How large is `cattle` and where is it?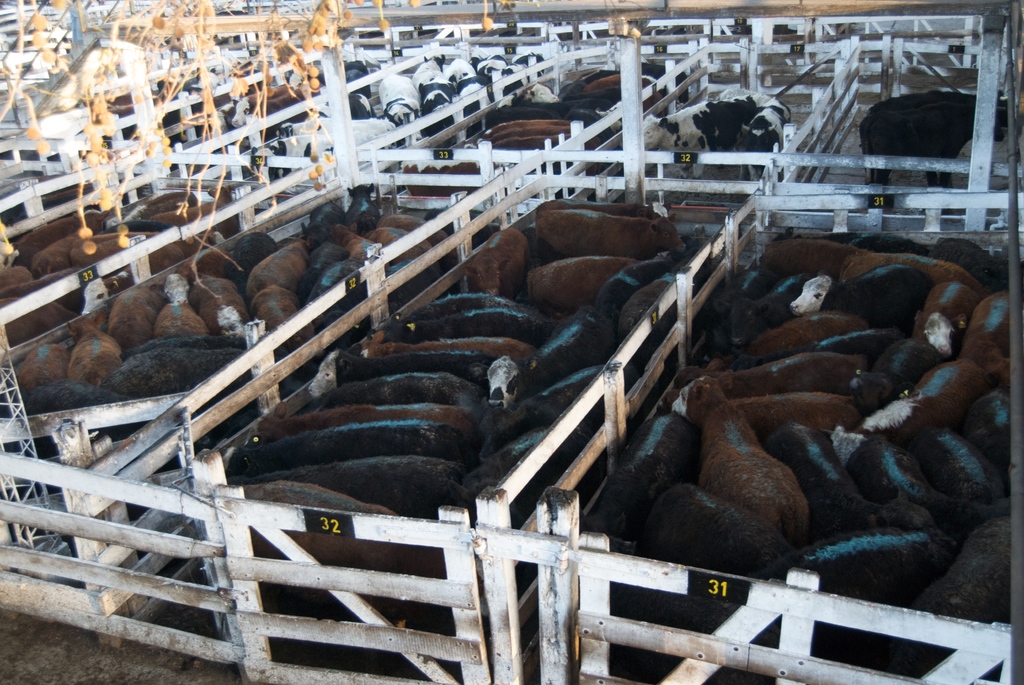
Bounding box: (247,240,307,293).
